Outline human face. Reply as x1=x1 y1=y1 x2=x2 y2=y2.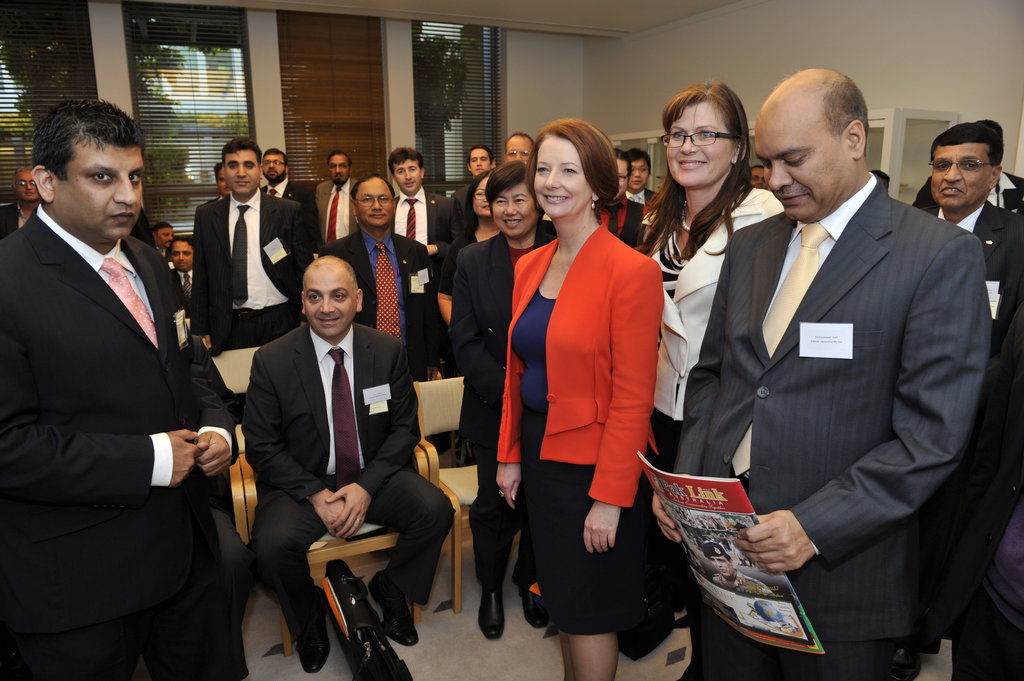
x1=509 y1=136 x2=526 y2=159.
